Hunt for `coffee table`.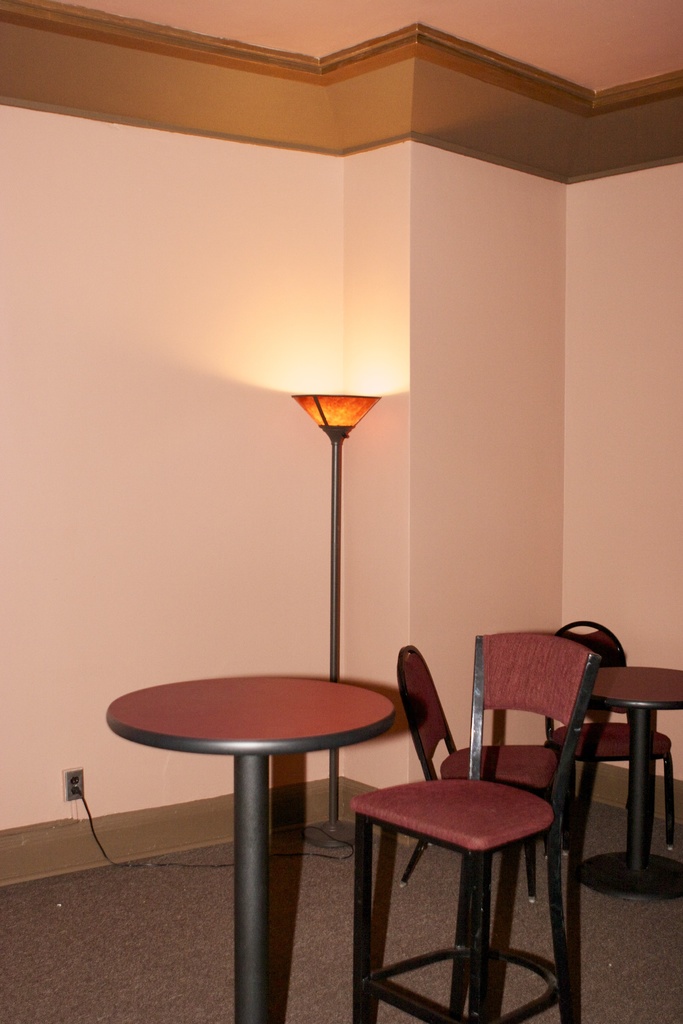
Hunted down at 589,652,682,903.
